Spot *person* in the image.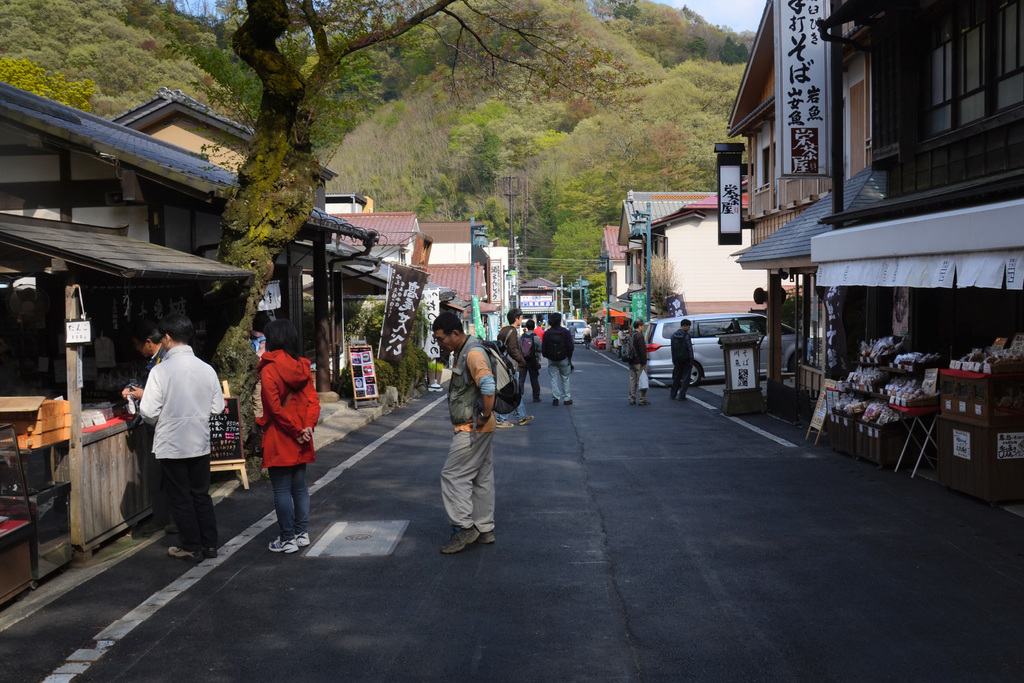
*person* found at 237,319,314,548.
